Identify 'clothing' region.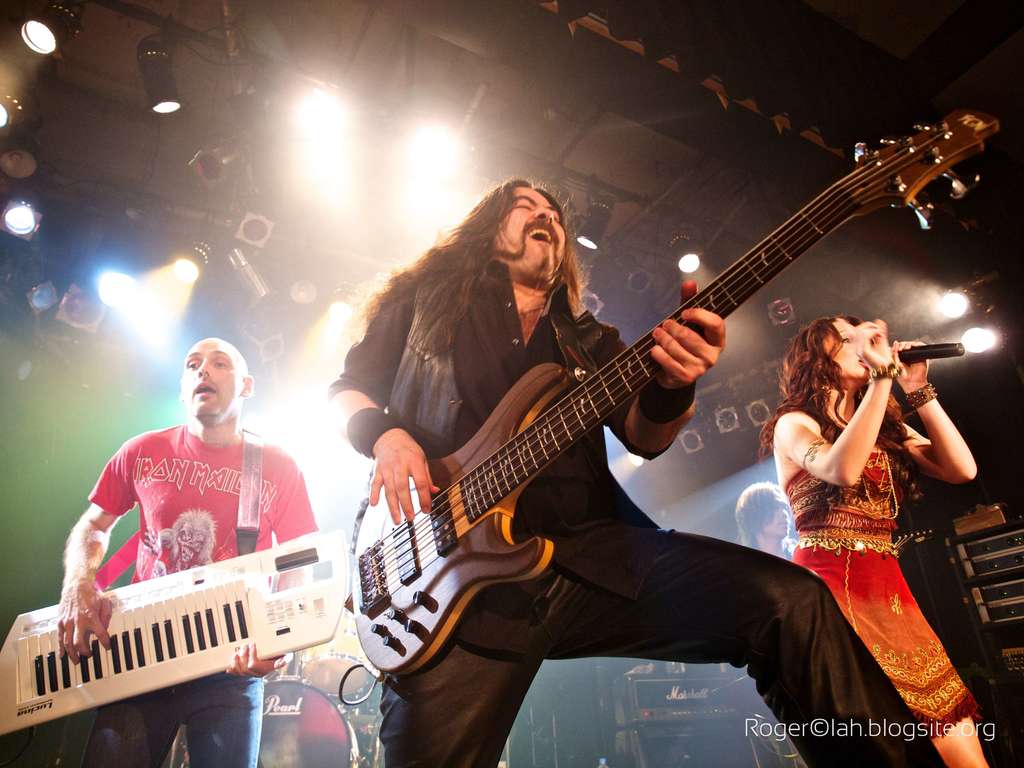
Region: x1=79 y1=422 x2=322 y2=767.
